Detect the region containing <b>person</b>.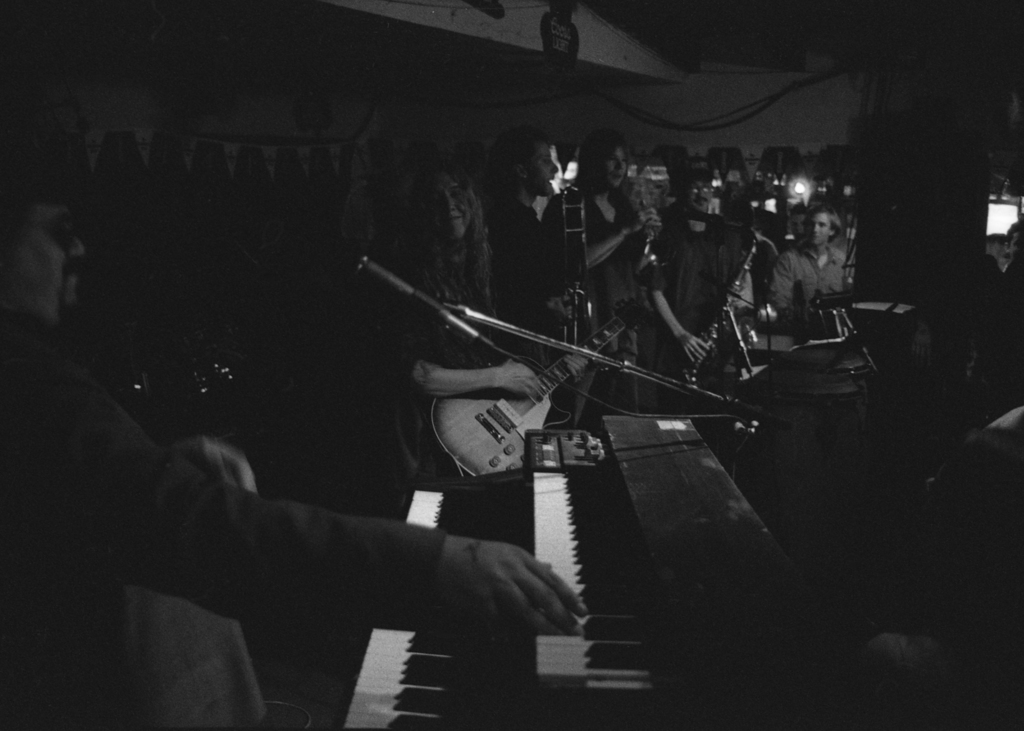
646,158,758,423.
